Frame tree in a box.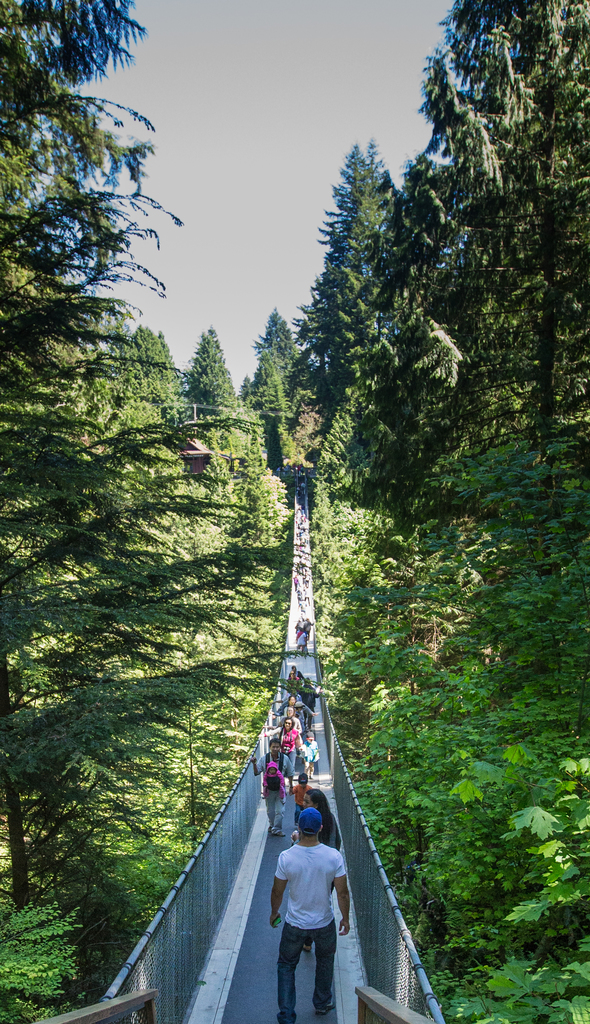
(8,15,197,739).
